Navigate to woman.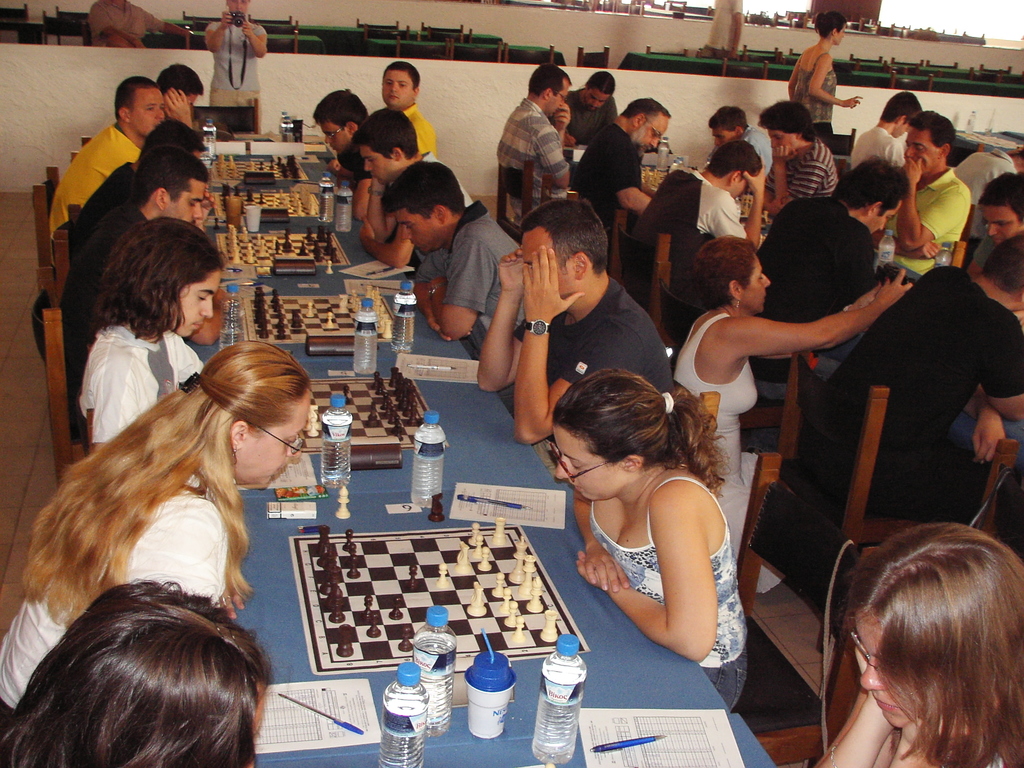
Navigation target: BBox(675, 228, 908, 578).
